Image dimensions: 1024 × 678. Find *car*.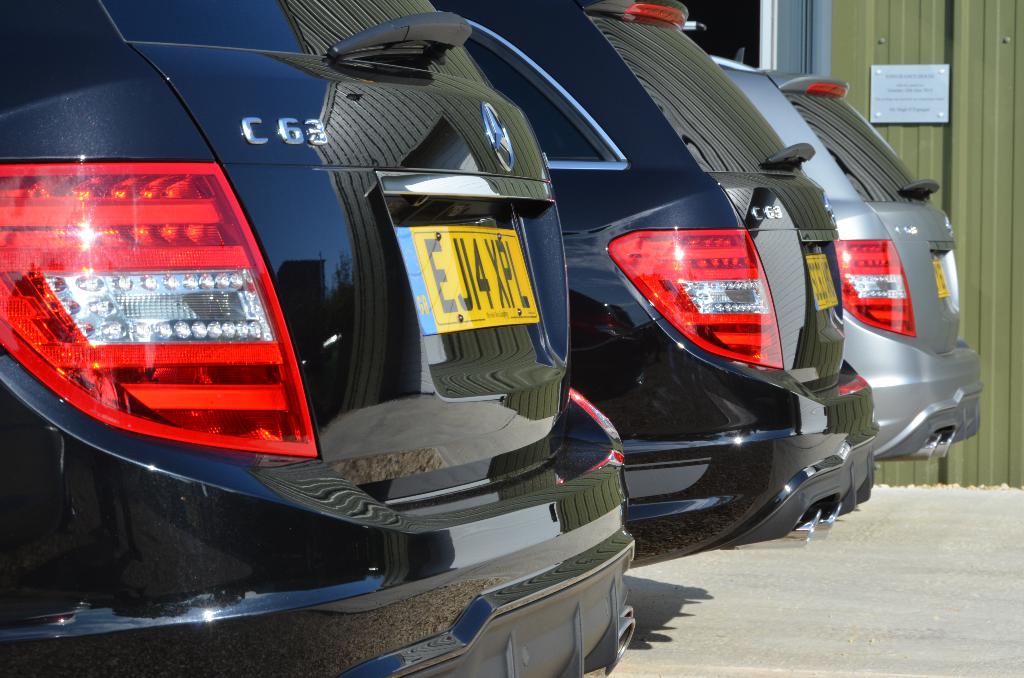
[left=709, top=53, right=983, bottom=460].
